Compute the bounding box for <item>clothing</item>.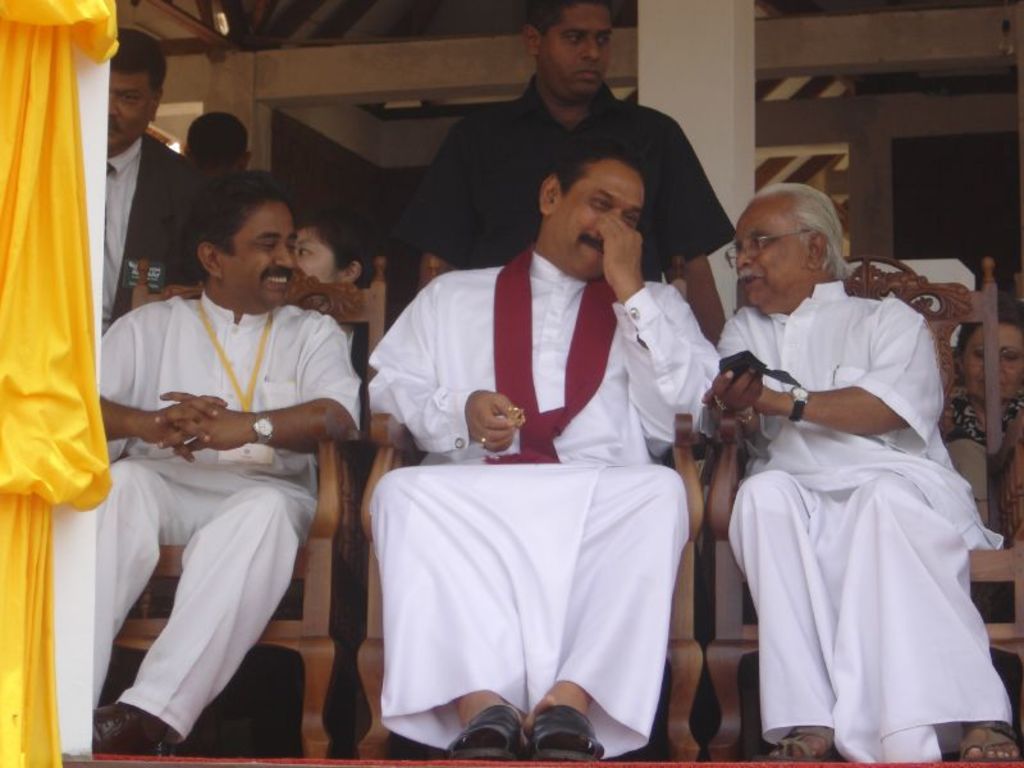
Rect(366, 256, 723, 760).
